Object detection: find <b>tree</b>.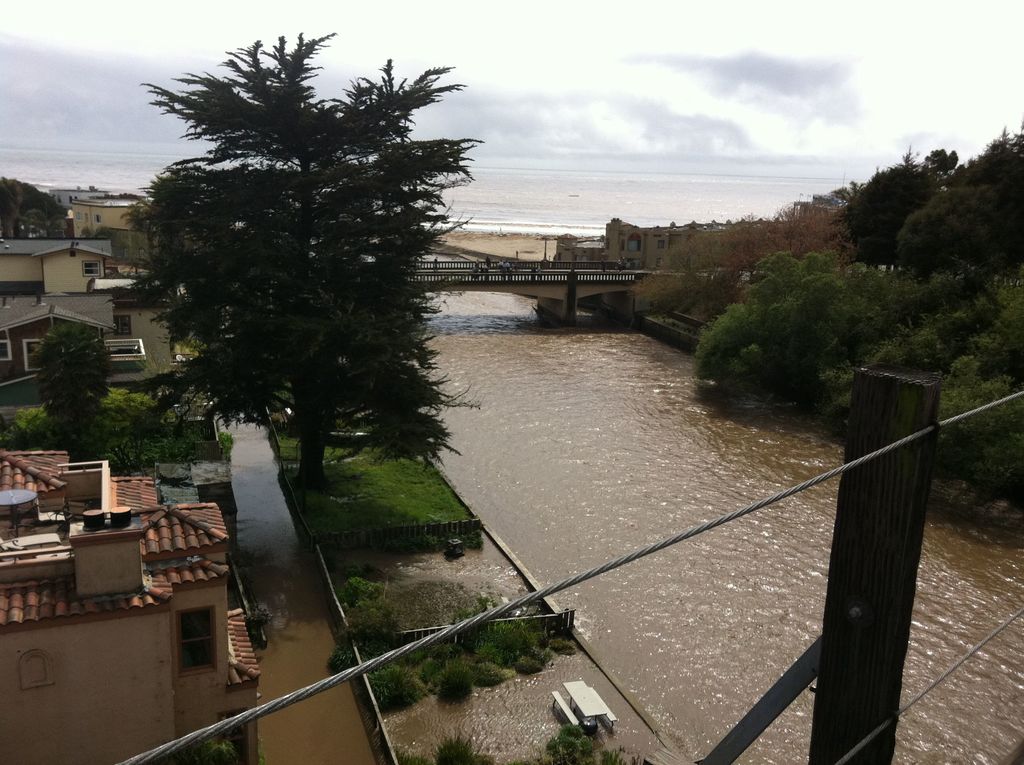
[left=30, top=312, right=111, bottom=444].
